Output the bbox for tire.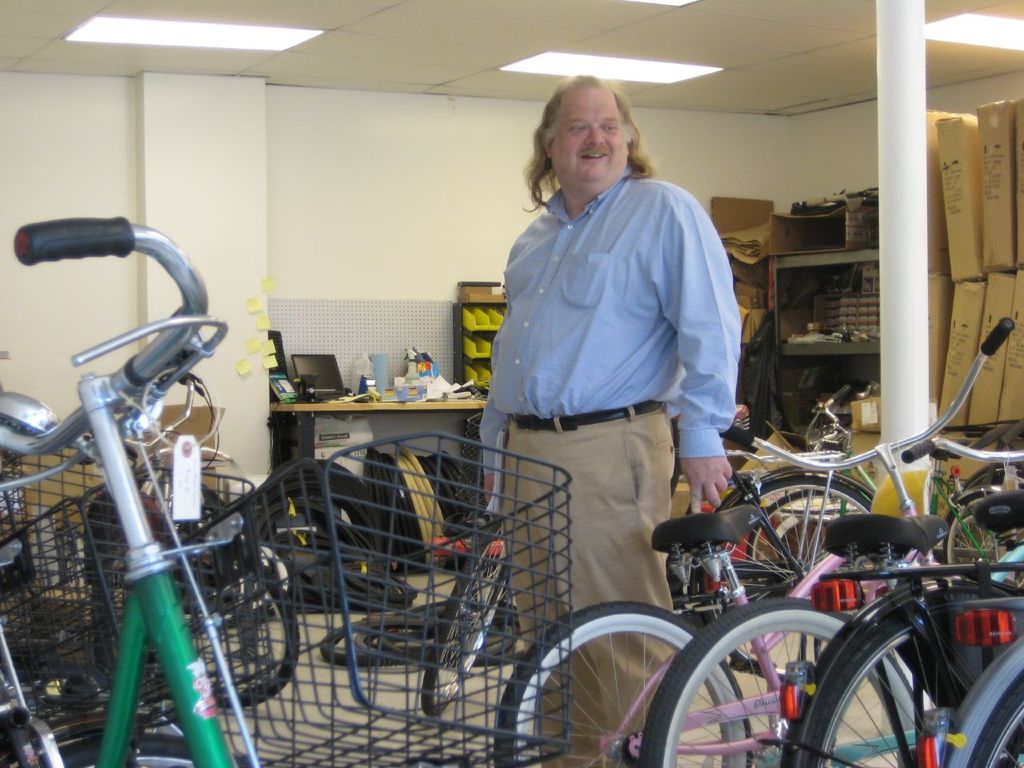
x1=494, y1=598, x2=758, y2=767.
